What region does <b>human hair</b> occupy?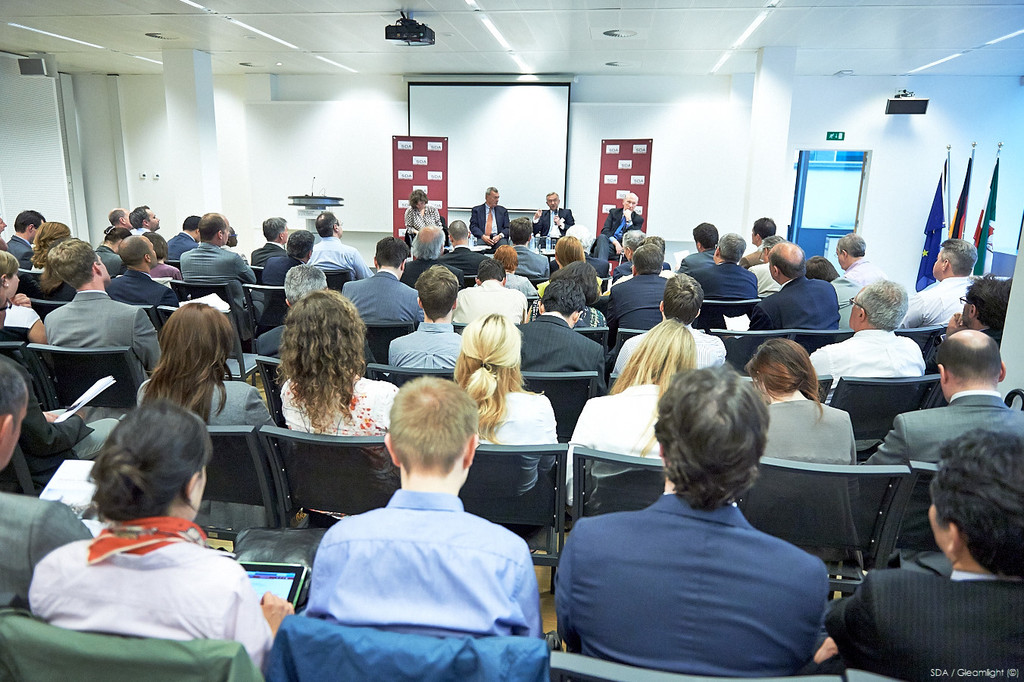
(30, 219, 73, 297).
